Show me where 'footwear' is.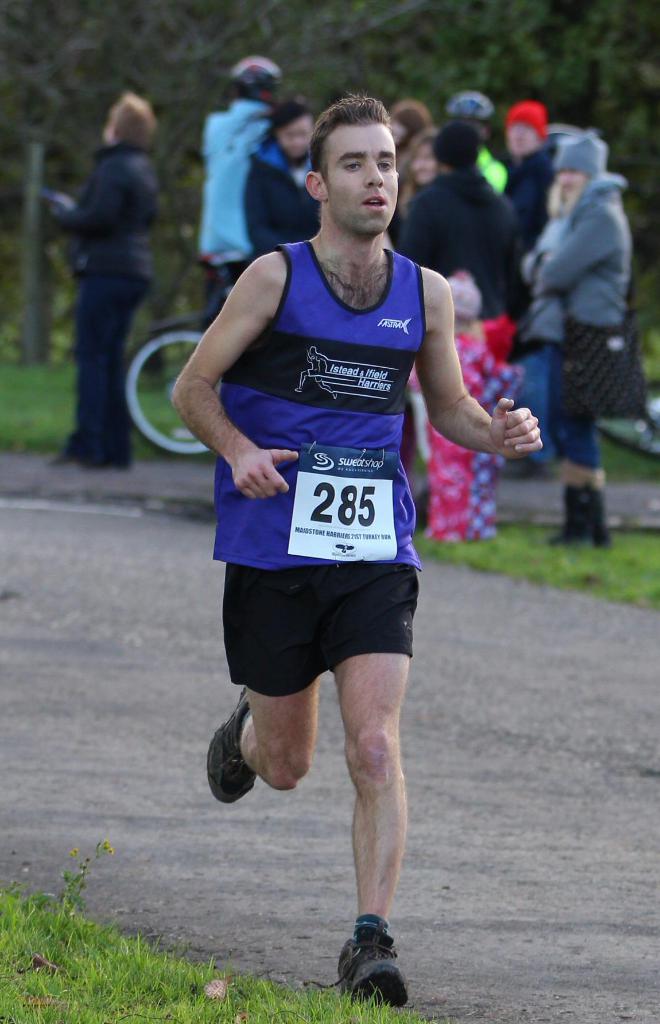
'footwear' is at 549 484 582 543.
